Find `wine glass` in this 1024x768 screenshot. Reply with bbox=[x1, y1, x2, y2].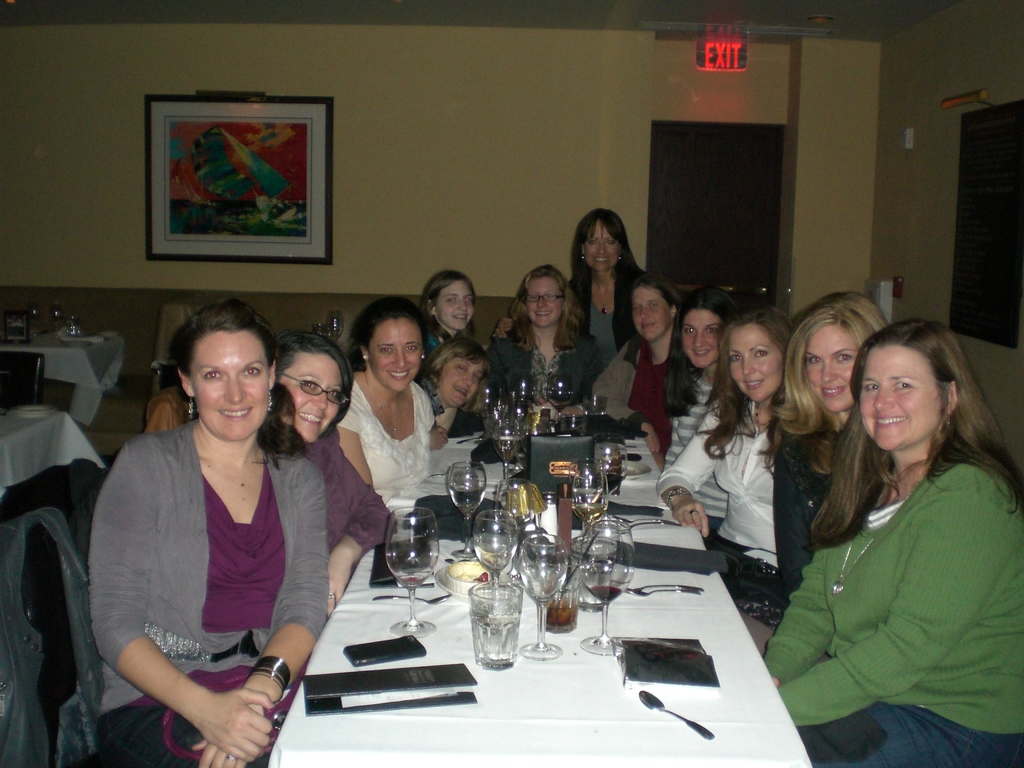
bbox=[387, 509, 438, 634].
